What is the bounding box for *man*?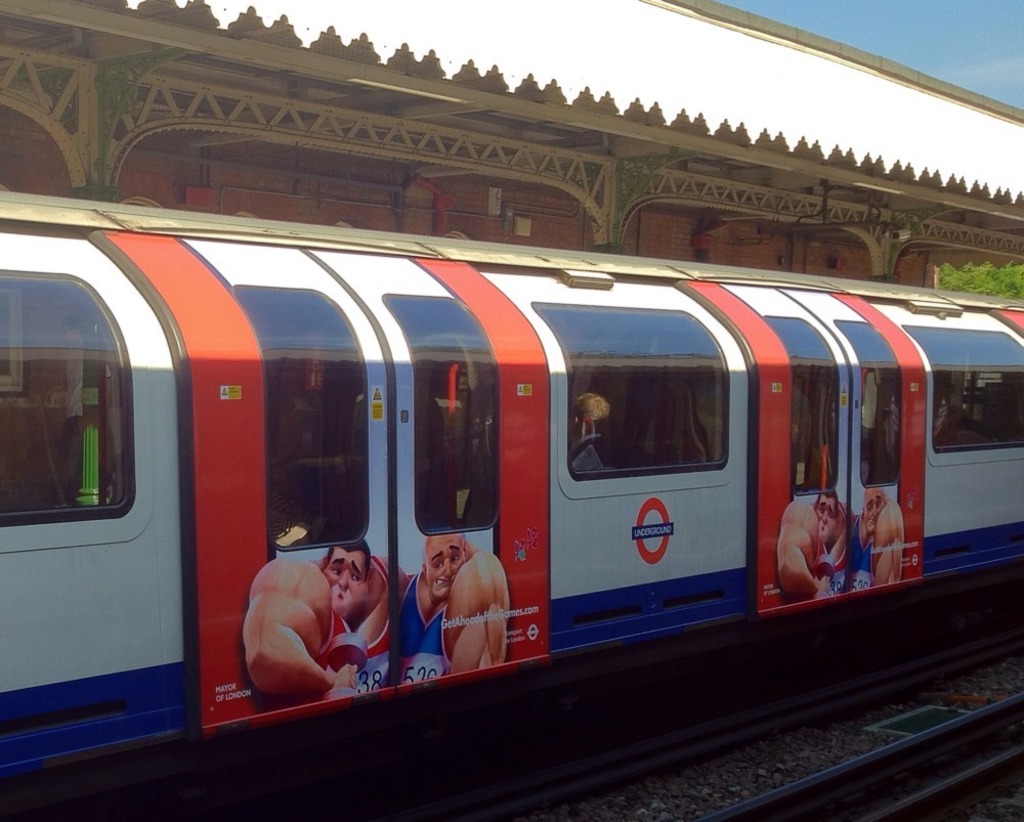
pyautogui.locateOnScreen(847, 491, 910, 589).
